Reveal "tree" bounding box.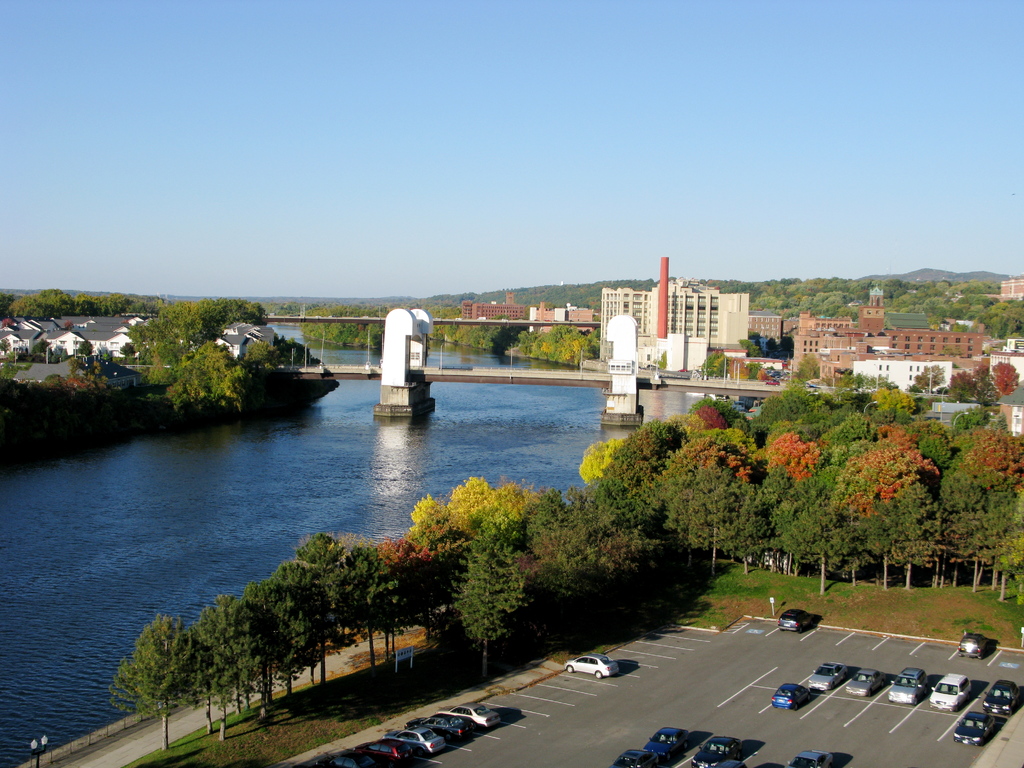
Revealed: (106,618,225,748).
